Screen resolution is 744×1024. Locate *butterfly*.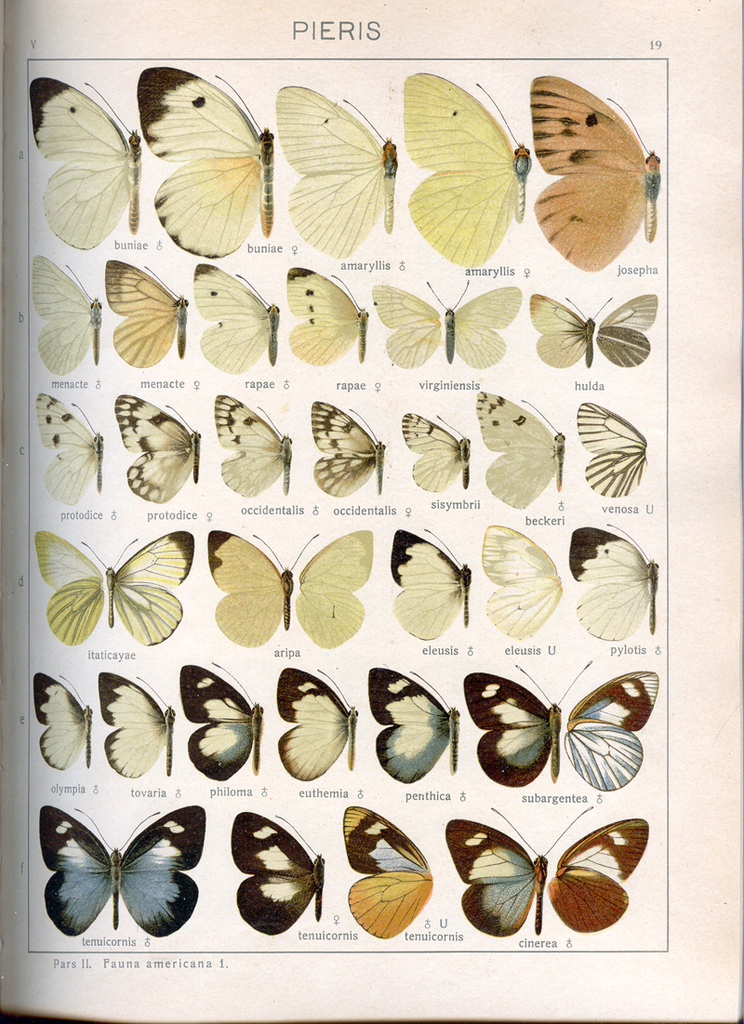
region(29, 74, 144, 253).
